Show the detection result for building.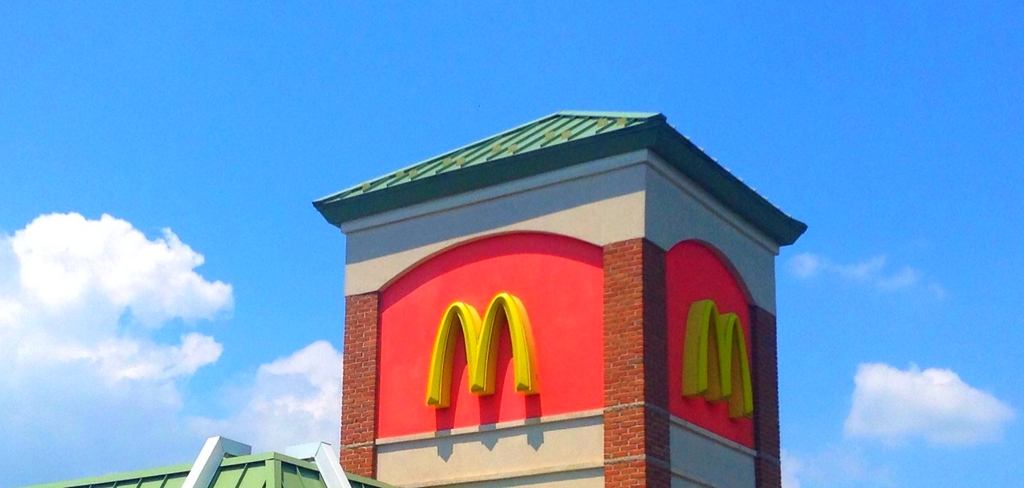
(x1=3, y1=109, x2=809, y2=487).
